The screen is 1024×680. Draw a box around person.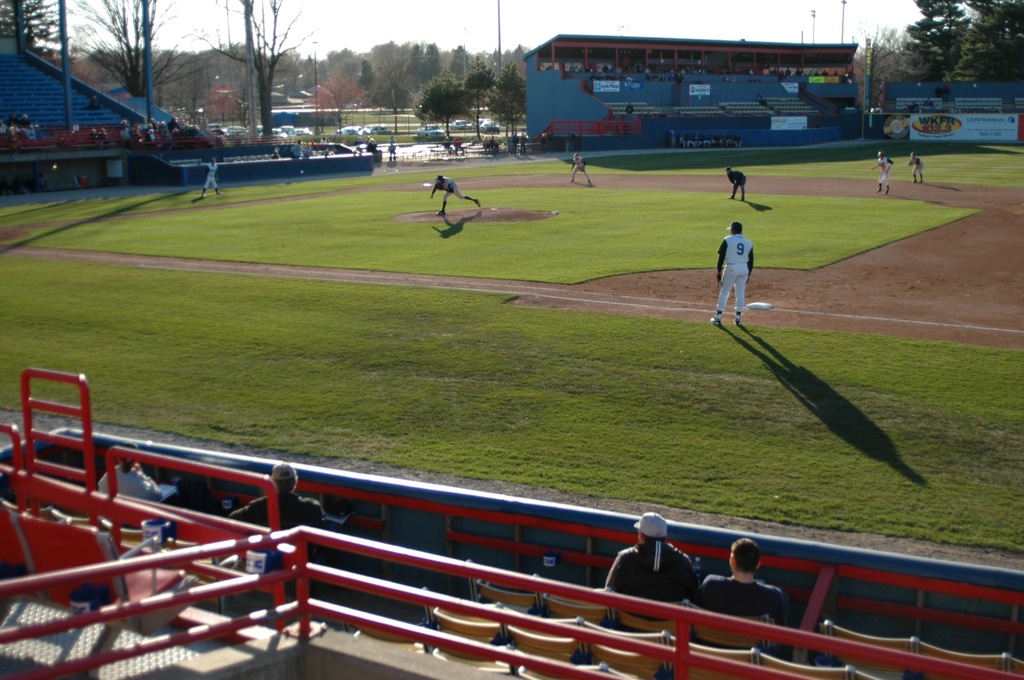
rect(685, 533, 792, 658).
